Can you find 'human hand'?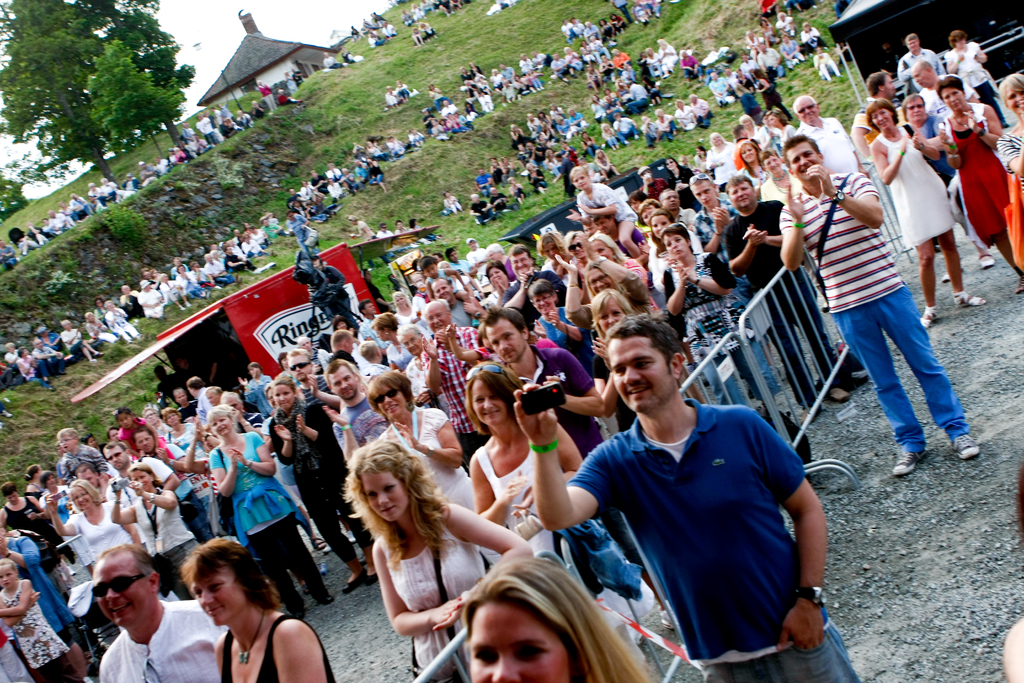
Yes, bounding box: 912,133,919,150.
